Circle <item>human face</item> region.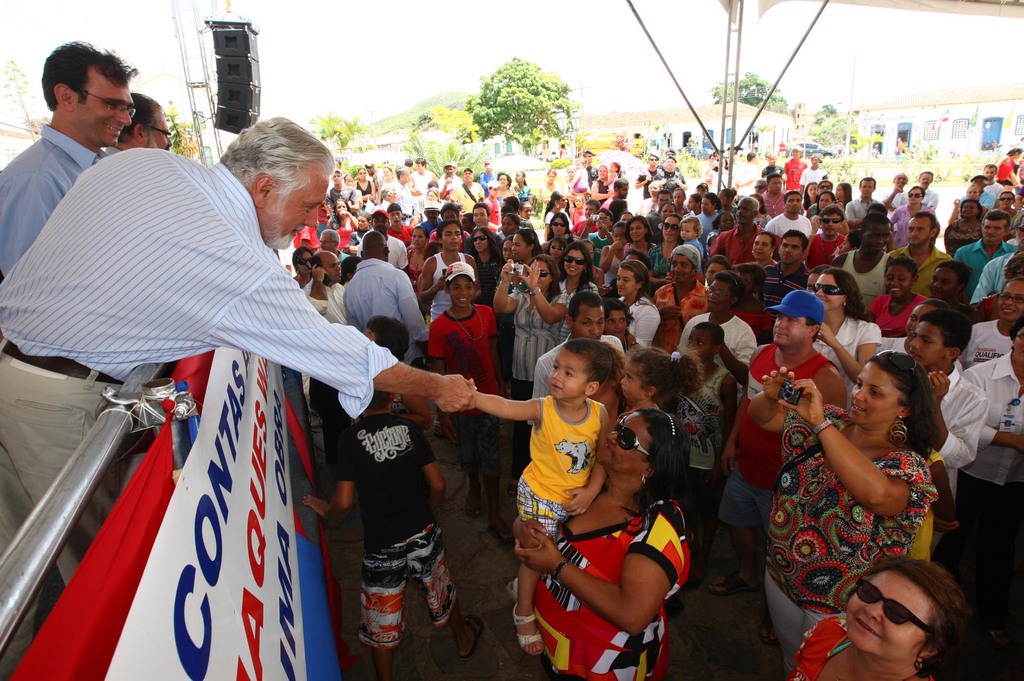
Region: (356, 215, 369, 230).
